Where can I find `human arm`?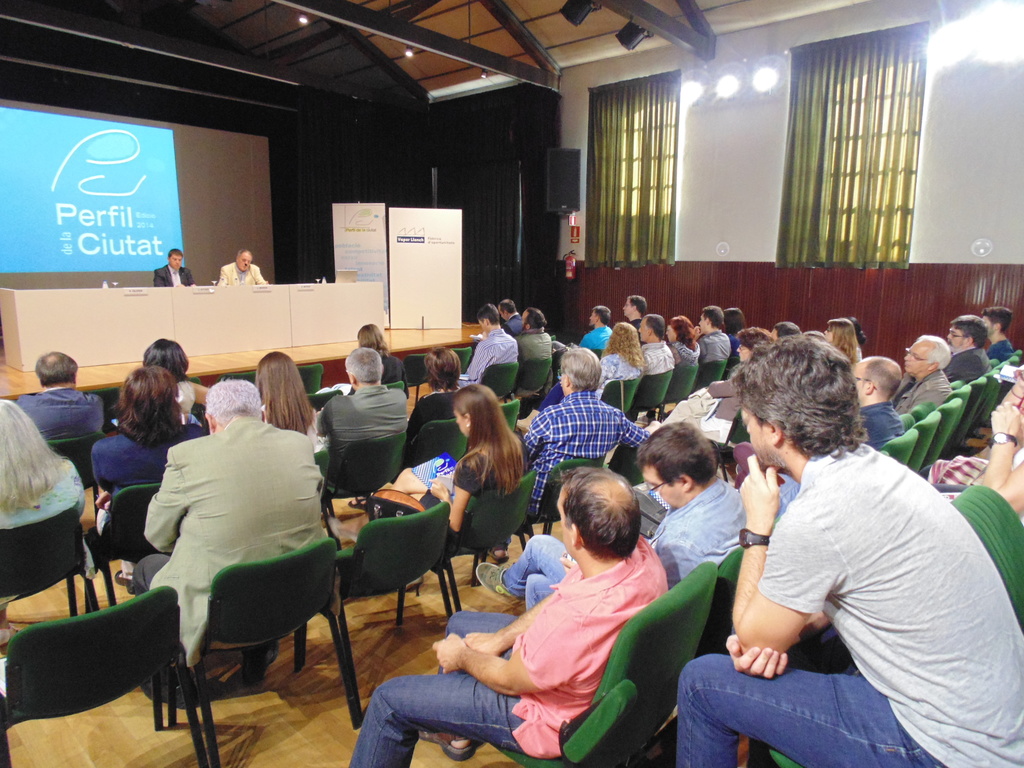
You can find it at <box>1007,368,1023,398</box>.
